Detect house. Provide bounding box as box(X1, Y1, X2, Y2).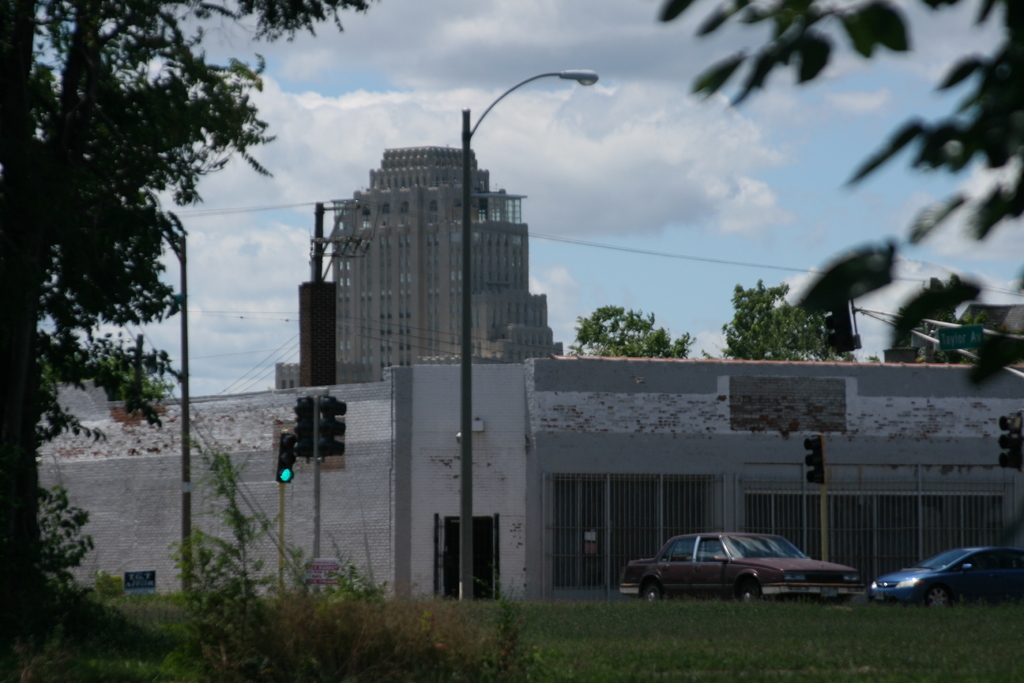
box(953, 302, 1023, 352).
